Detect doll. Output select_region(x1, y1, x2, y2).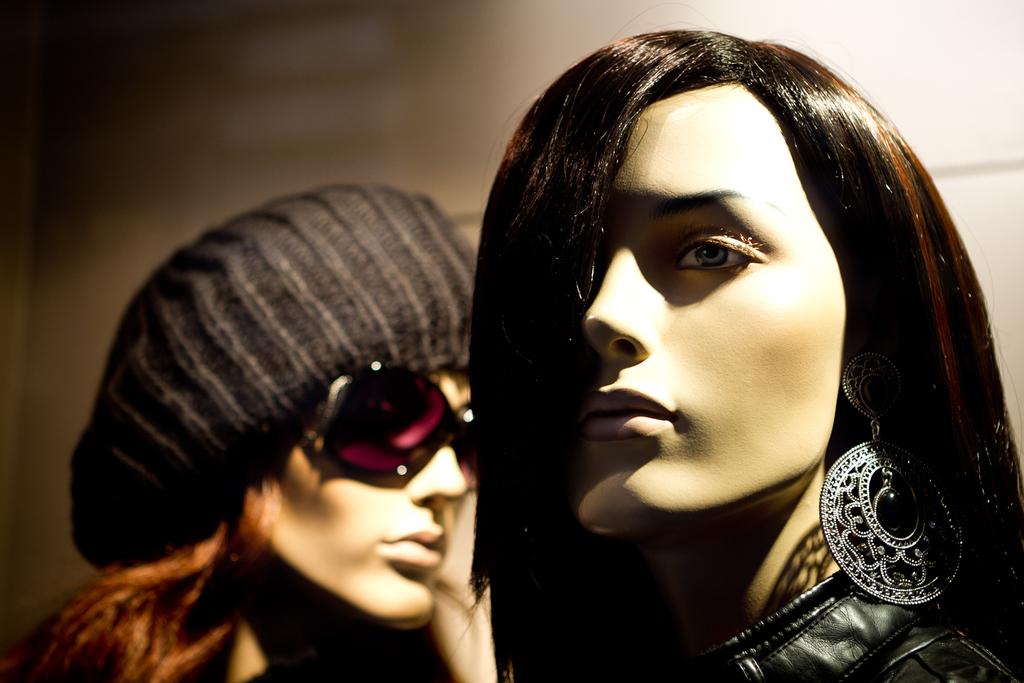
select_region(21, 214, 517, 682).
